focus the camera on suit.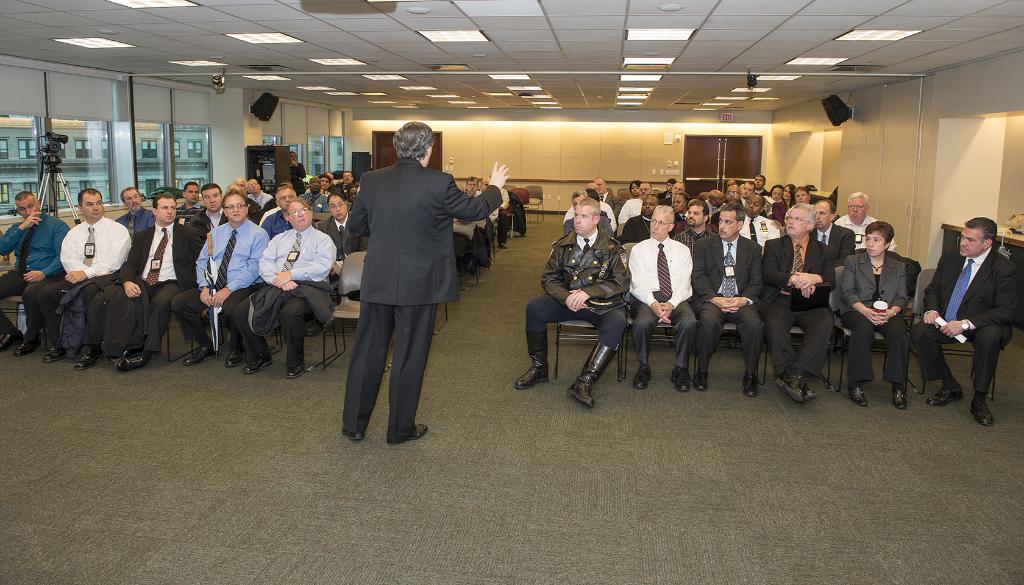
Focus region: [657, 194, 675, 207].
